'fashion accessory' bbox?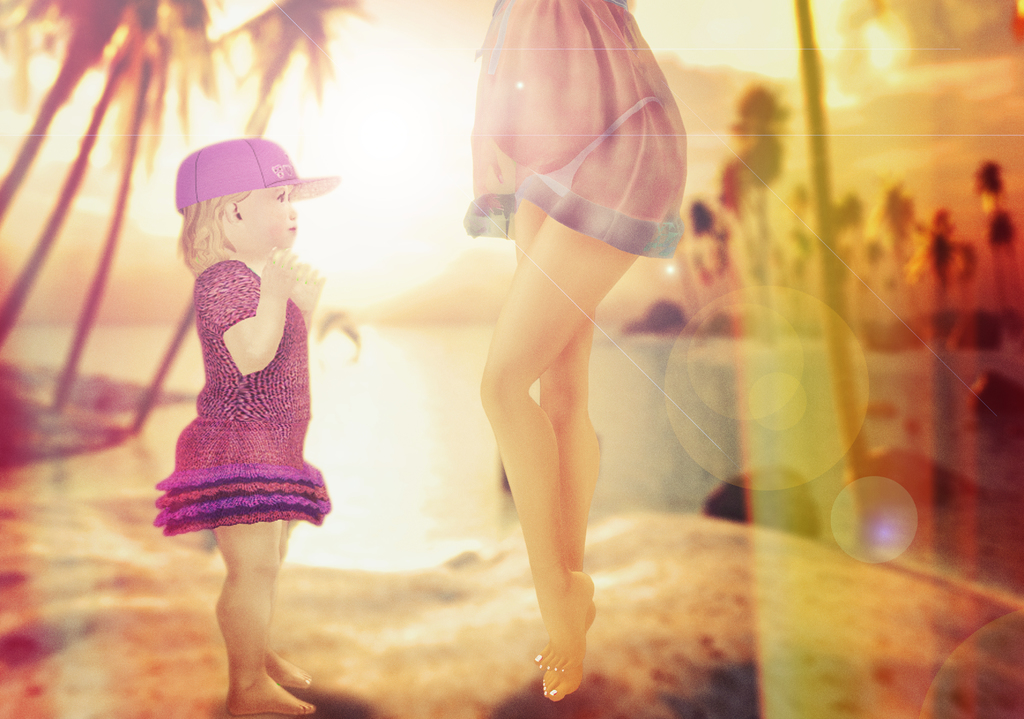
bbox=(176, 135, 345, 215)
